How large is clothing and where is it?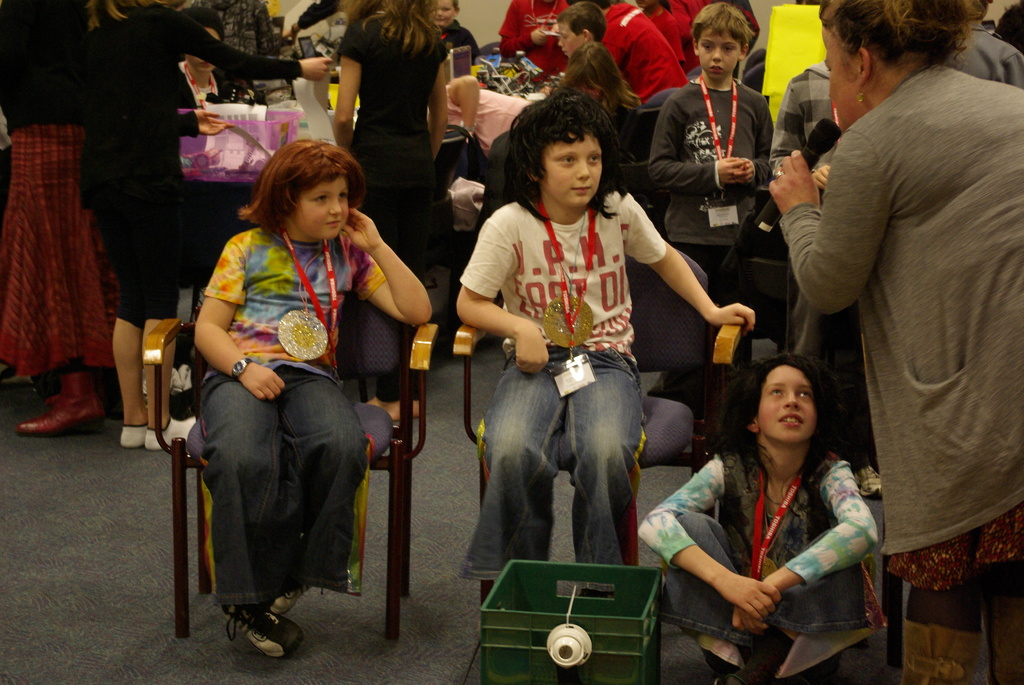
Bounding box: 780,65,1023,599.
